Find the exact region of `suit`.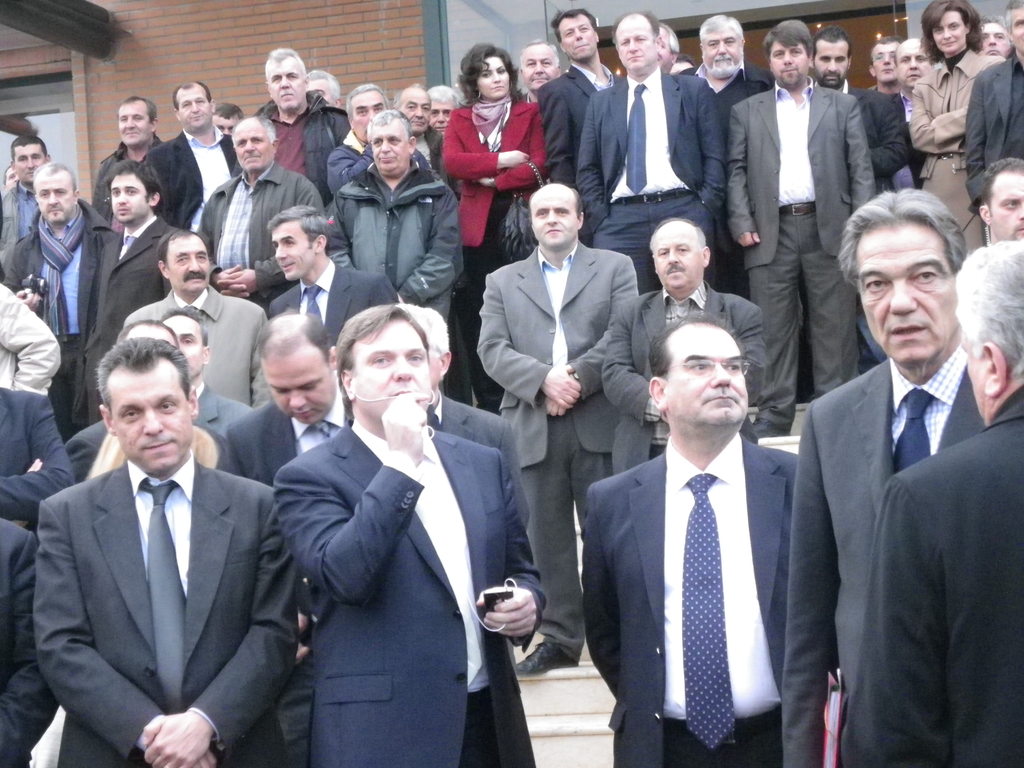
Exact region: 531, 60, 629, 185.
